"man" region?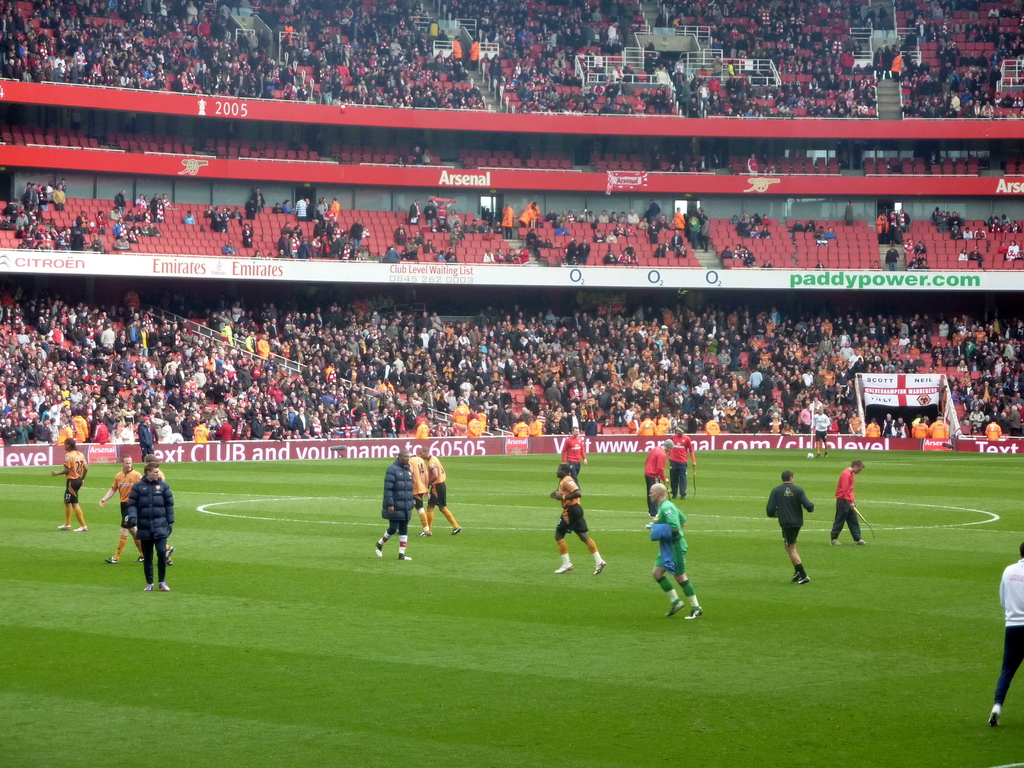
20, 229, 34, 249
